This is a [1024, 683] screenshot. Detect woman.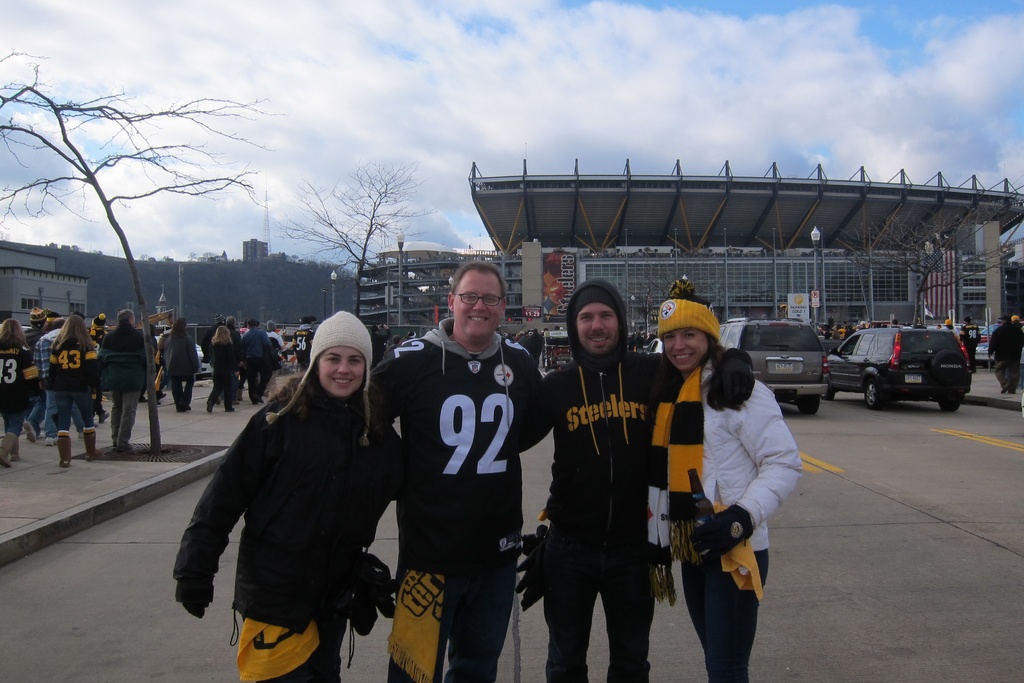
pyautogui.locateOnScreen(940, 320, 964, 342).
